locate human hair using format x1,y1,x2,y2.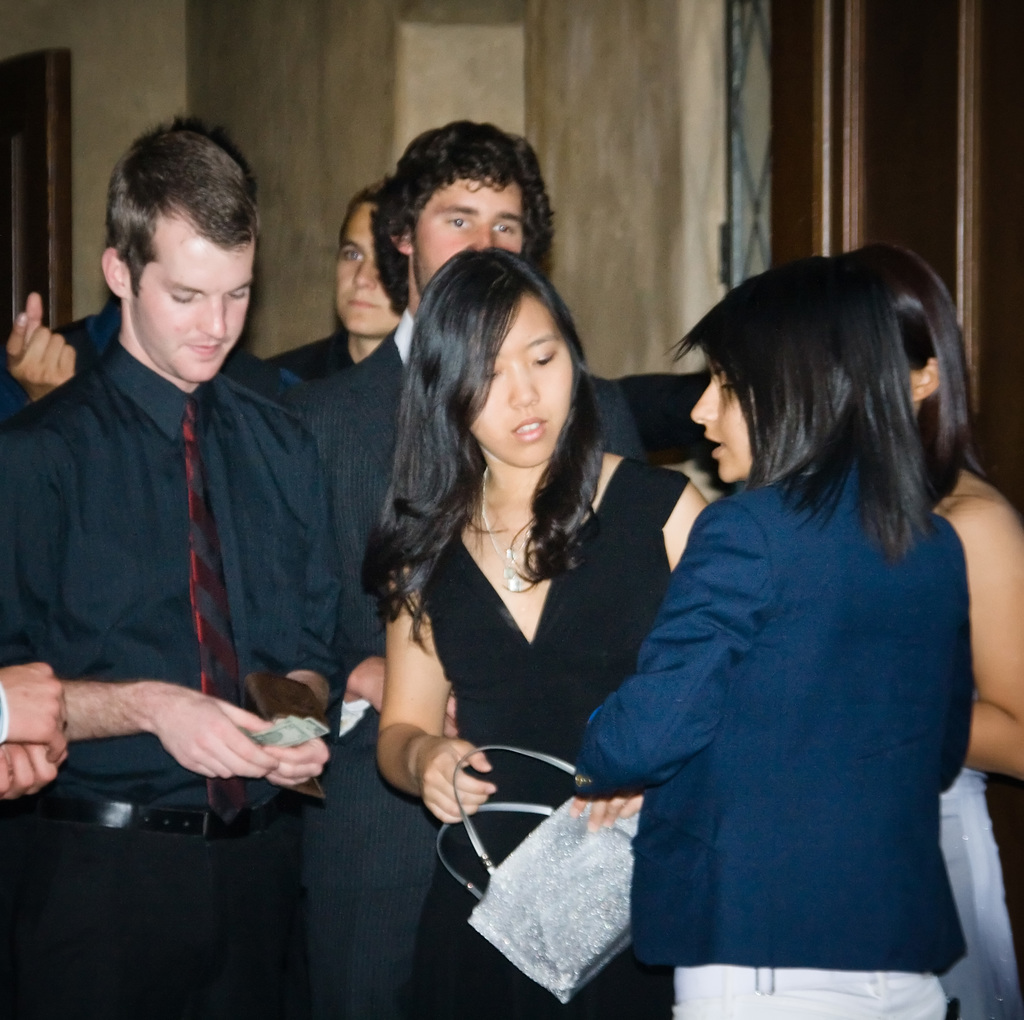
105,106,259,297.
